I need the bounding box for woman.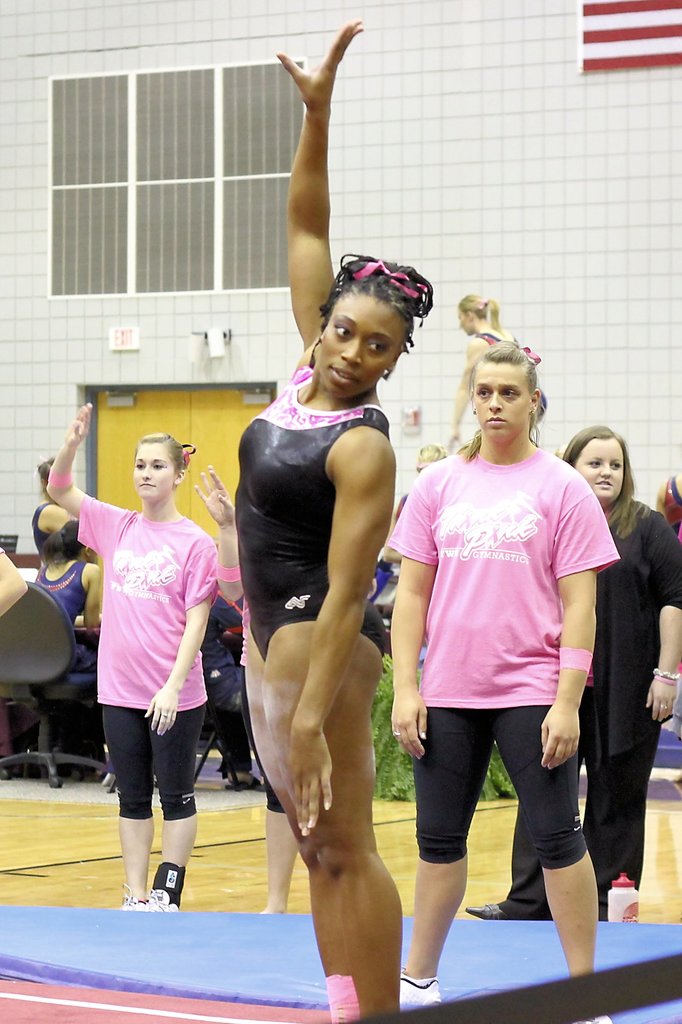
Here it is: l=47, t=404, r=217, b=911.
